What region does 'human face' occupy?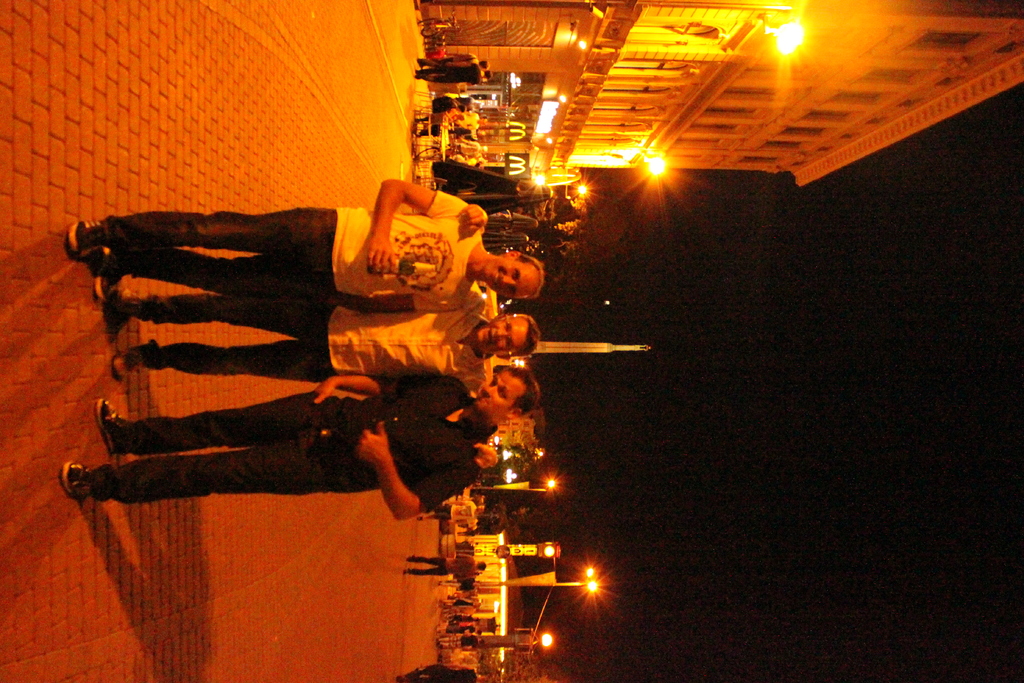
[left=483, top=259, right=540, bottom=298].
